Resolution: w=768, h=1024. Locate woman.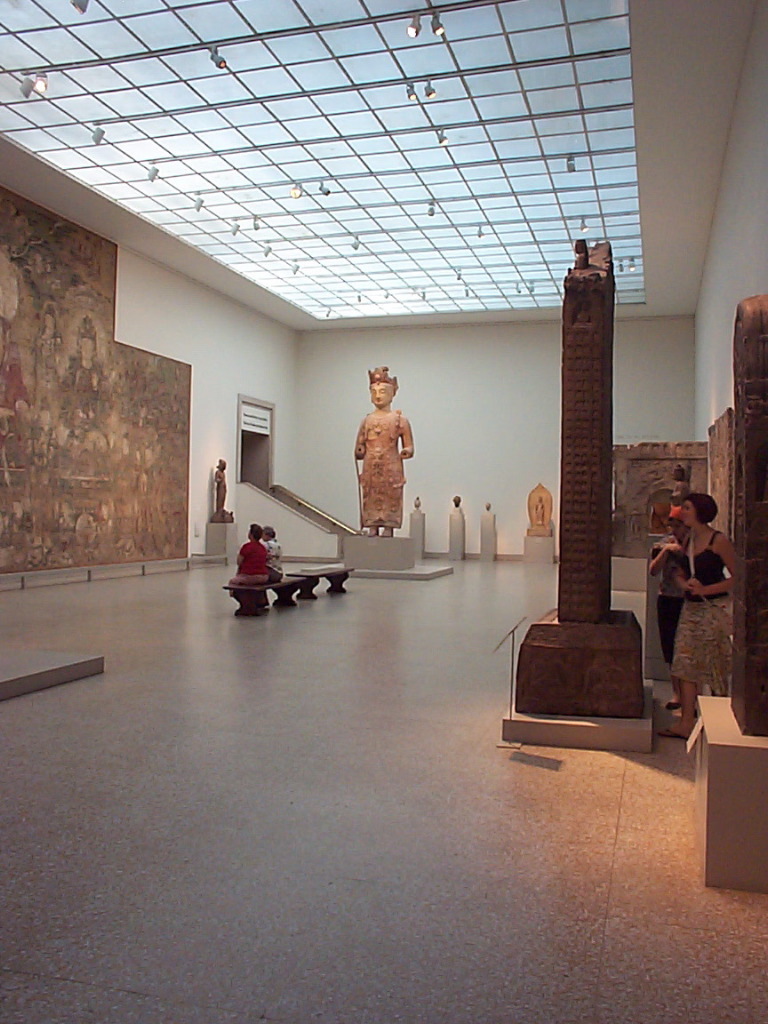
[x1=653, y1=510, x2=685, y2=705].
